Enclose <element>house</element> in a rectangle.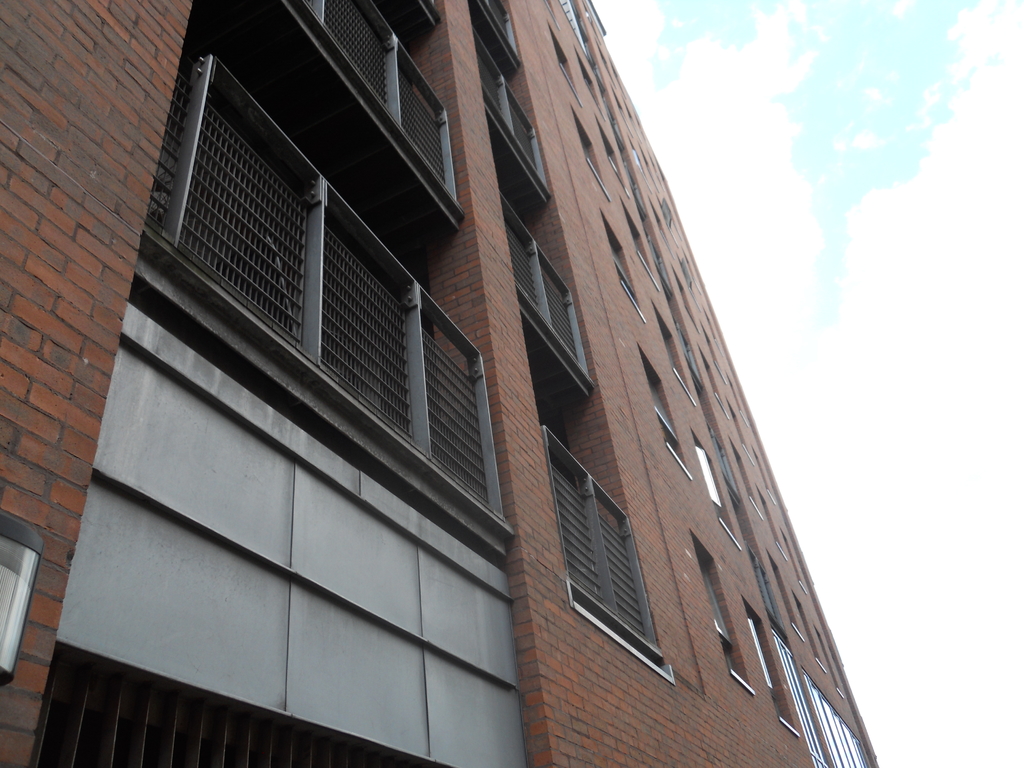
box(0, 0, 876, 767).
